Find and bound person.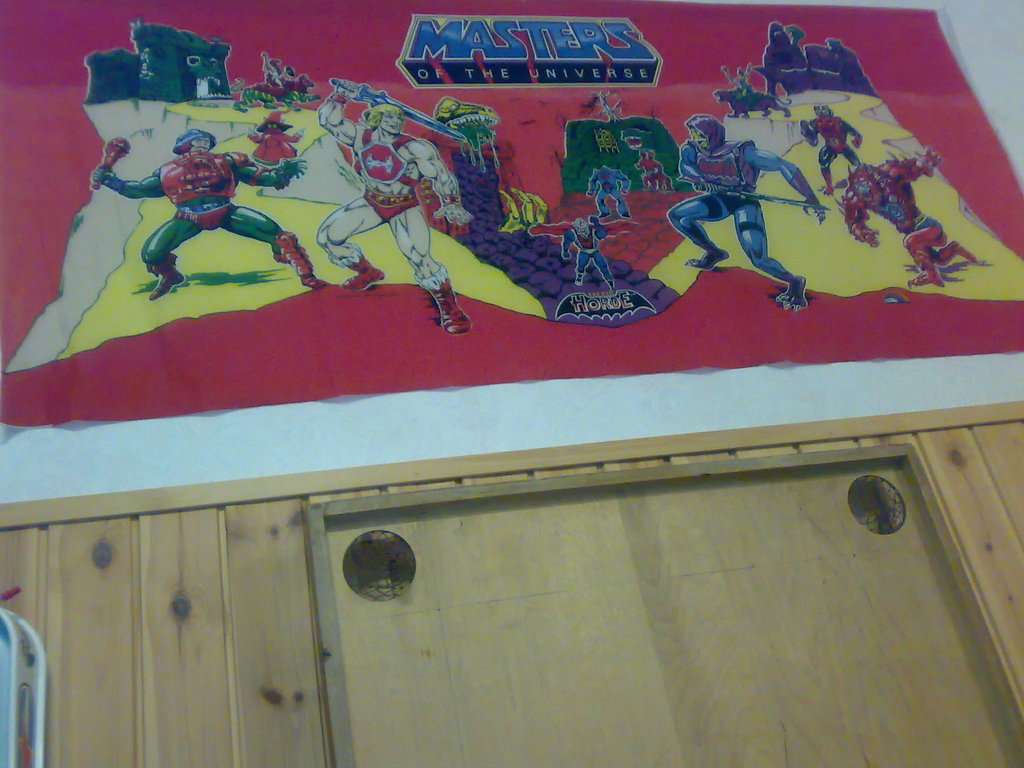
Bound: box(648, 149, 674, 190).
